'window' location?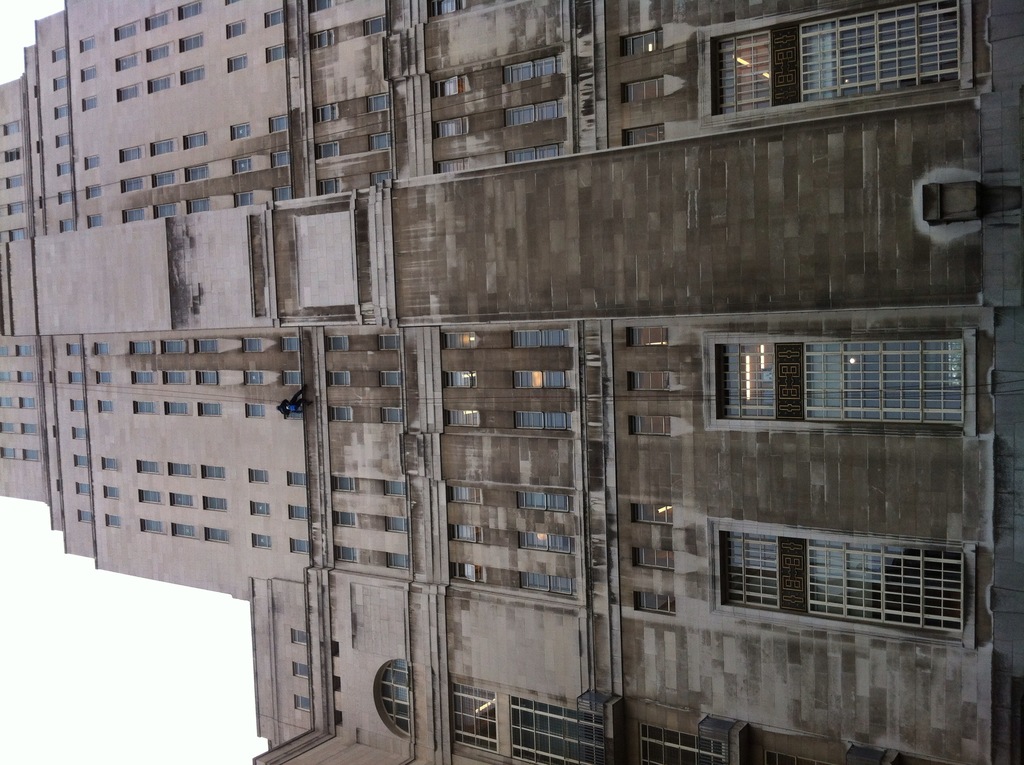
<bbox>228, 56, 244, 73</bbox>
